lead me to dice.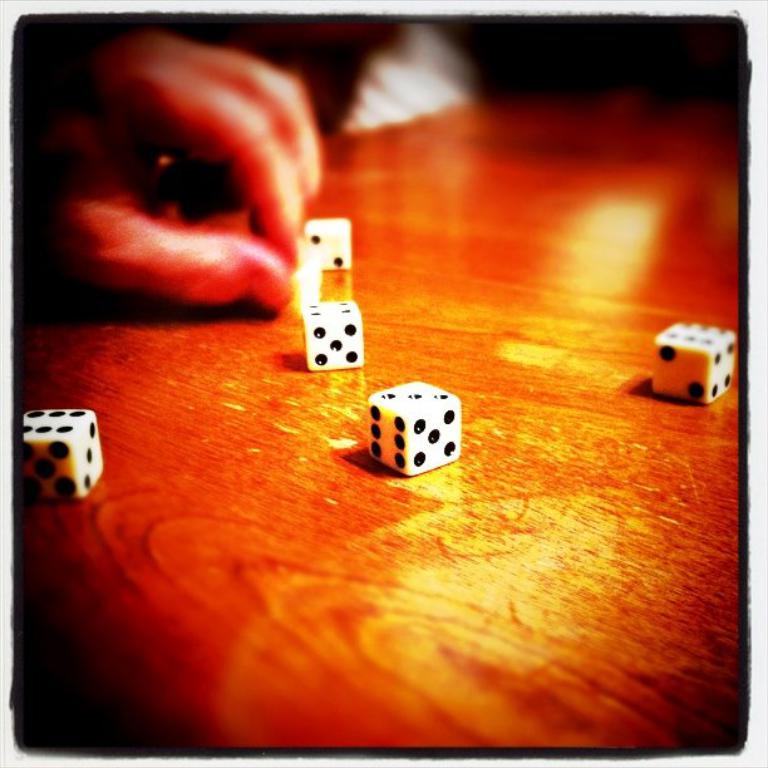
Lead to [302, 215, 351, 272].
